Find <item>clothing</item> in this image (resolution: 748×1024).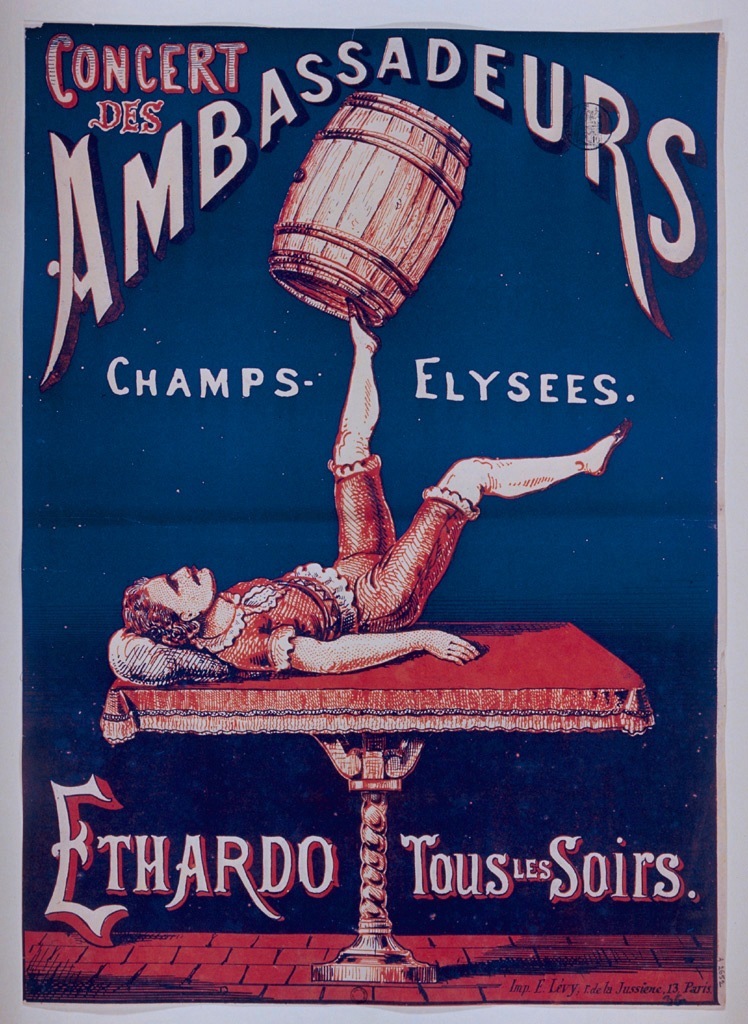
left=209, top=448, right=503, bottom=677.
